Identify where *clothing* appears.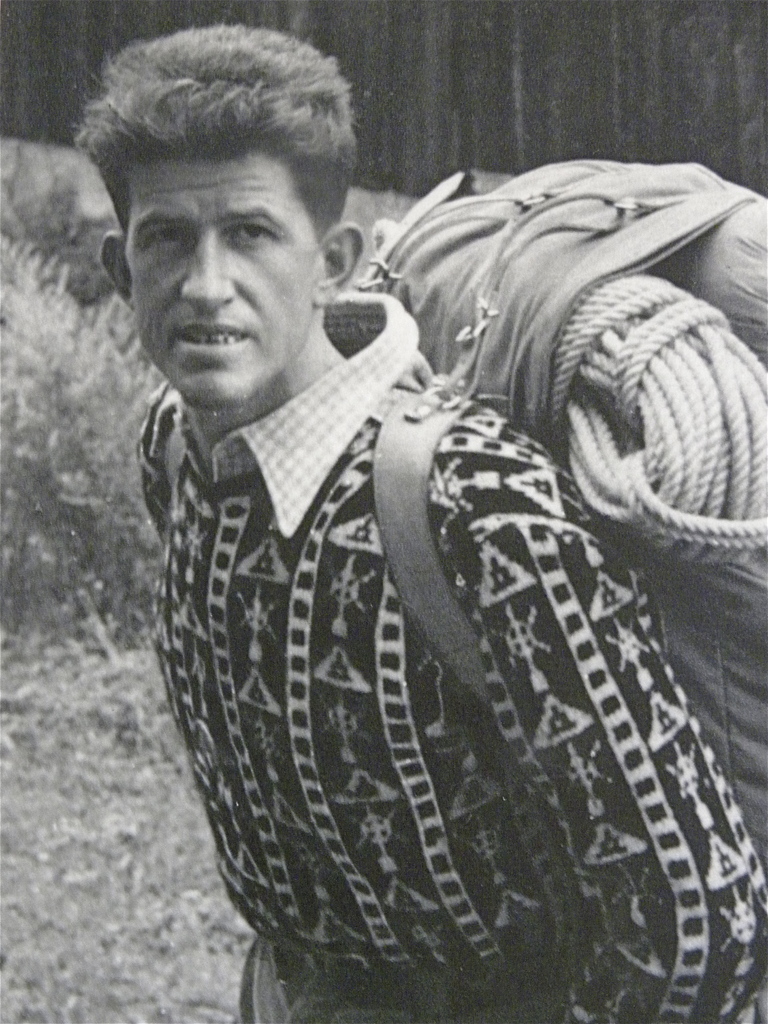
Appears at (195, 285, 724, 1023).
